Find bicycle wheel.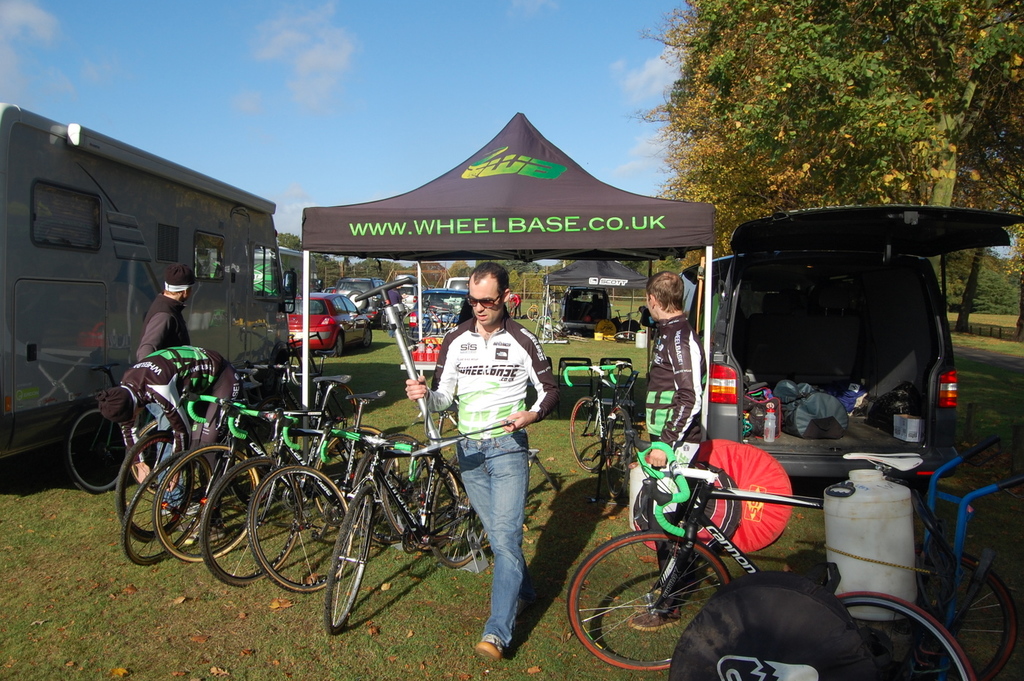
323,487,376,635.
